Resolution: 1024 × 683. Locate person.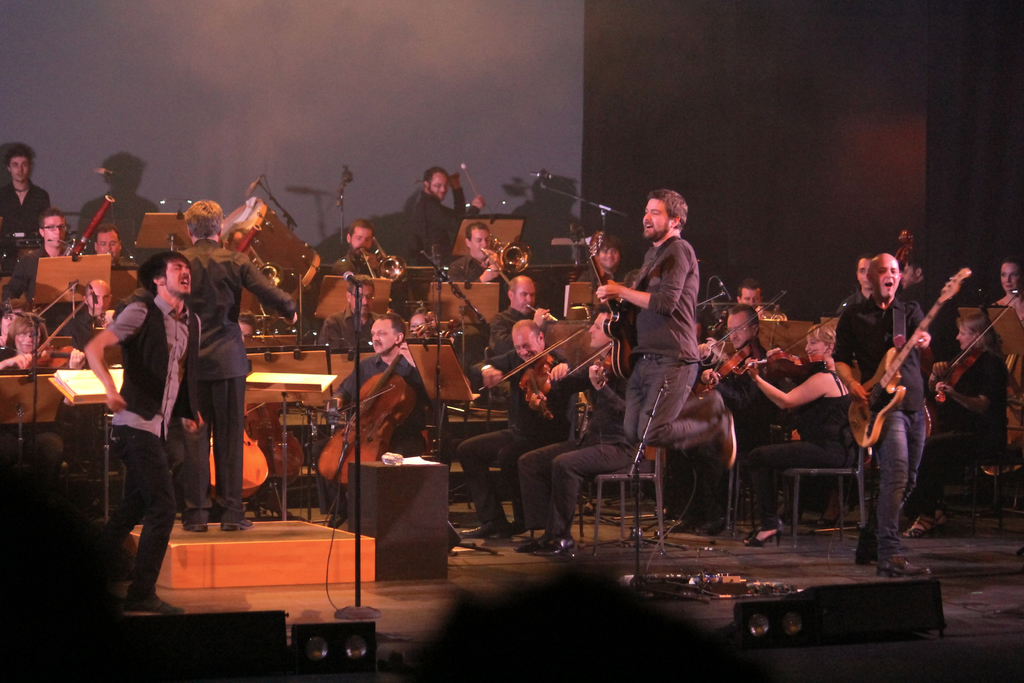
x1=833, y1=251, x2=872, y2=318.
